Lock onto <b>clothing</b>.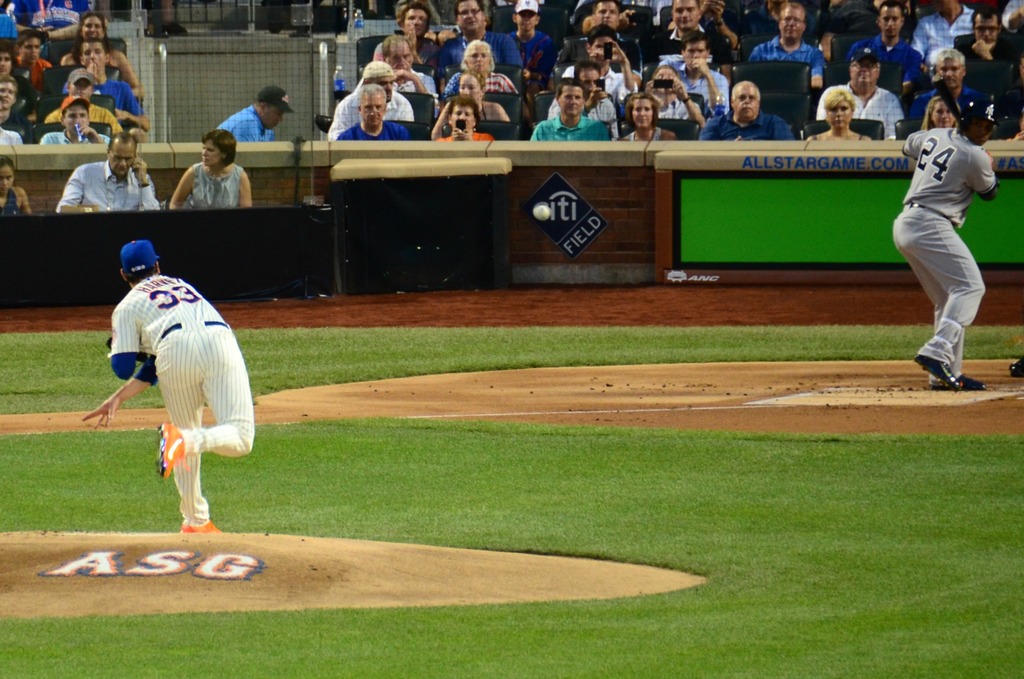
Locked: x1=705, y1=110, x2=804, y2=137.
